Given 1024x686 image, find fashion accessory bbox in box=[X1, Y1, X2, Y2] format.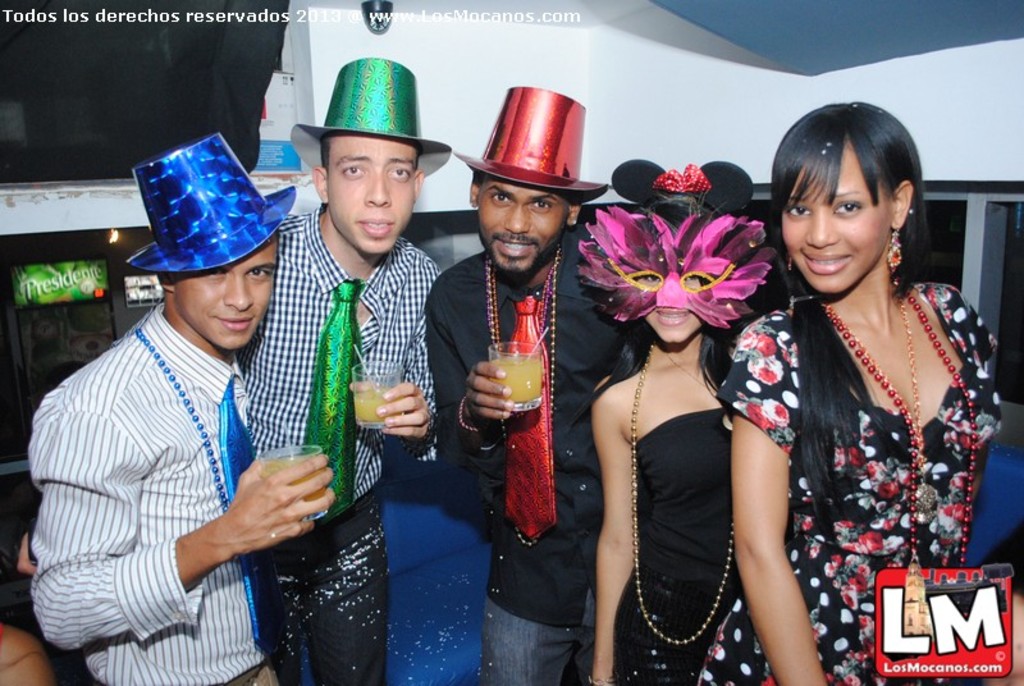
box=[460, 72, 620, 227].
